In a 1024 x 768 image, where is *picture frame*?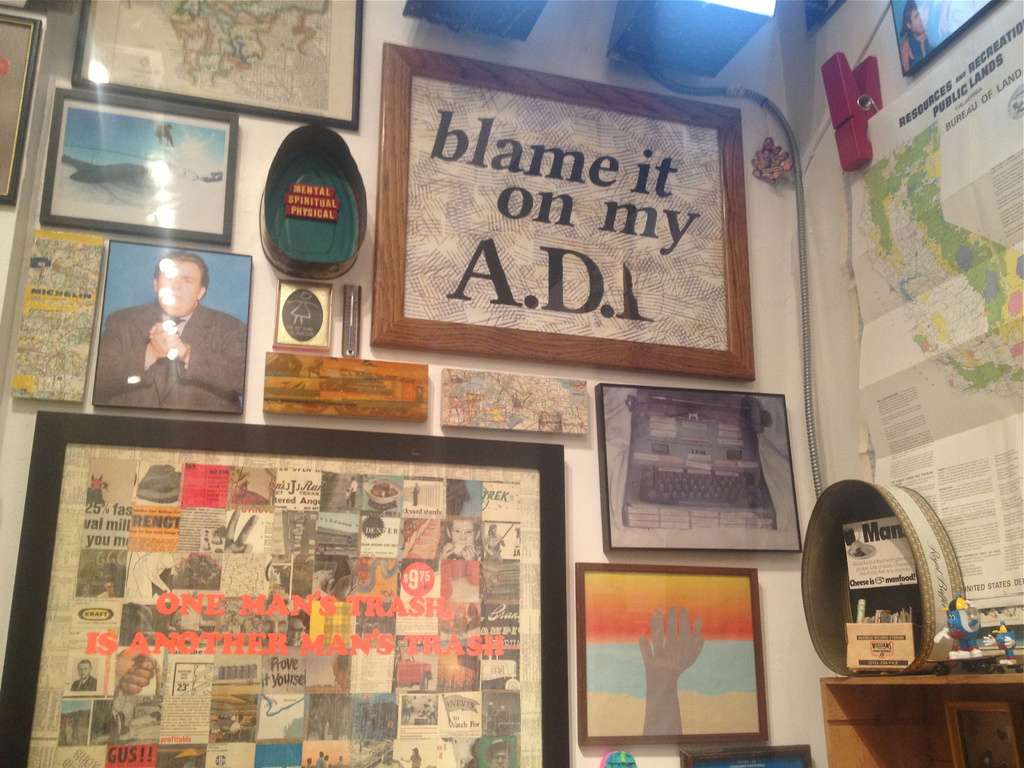
(x1=0, y1=11, x2=44, y2=207).
